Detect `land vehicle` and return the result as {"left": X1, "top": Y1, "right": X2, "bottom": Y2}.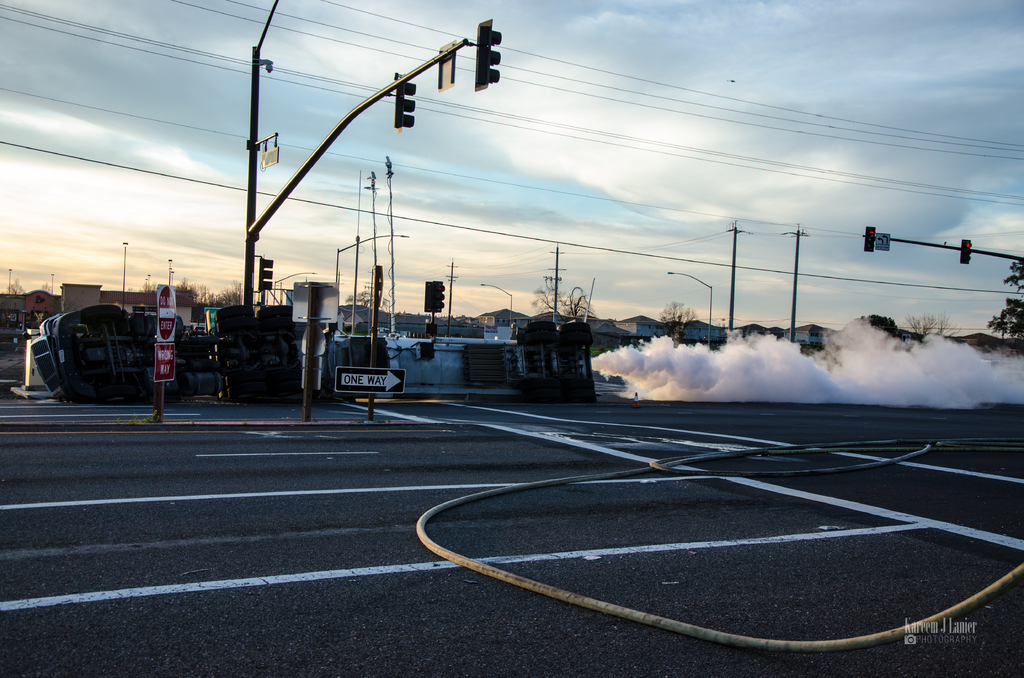
{"left": 29, "top": 304, "right": 332, "bottom": 403}.
